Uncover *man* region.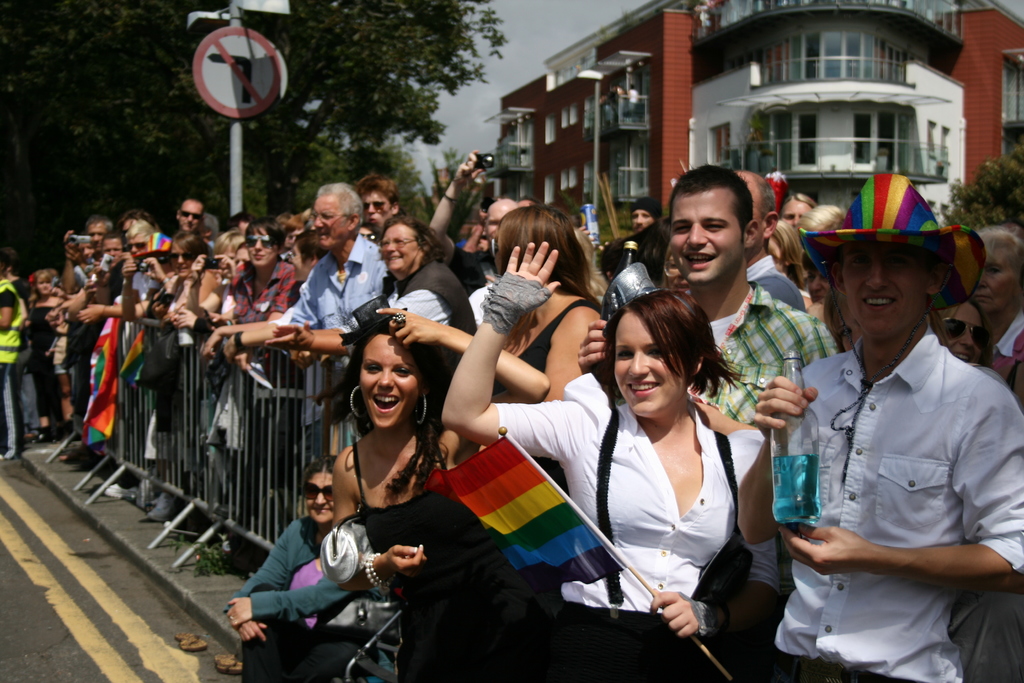
Uncovered: crop(765, 177, 1018, 670).
